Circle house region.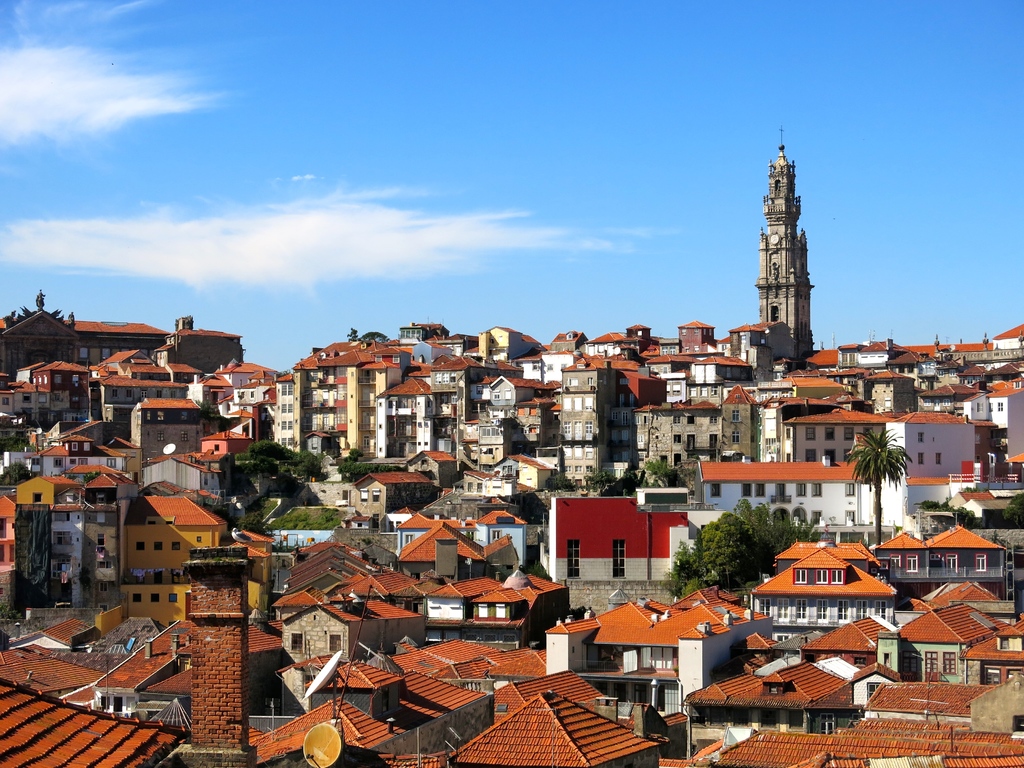
Region: {"left": 8, "top": 472, "right": 82, "bottom": 605}.
